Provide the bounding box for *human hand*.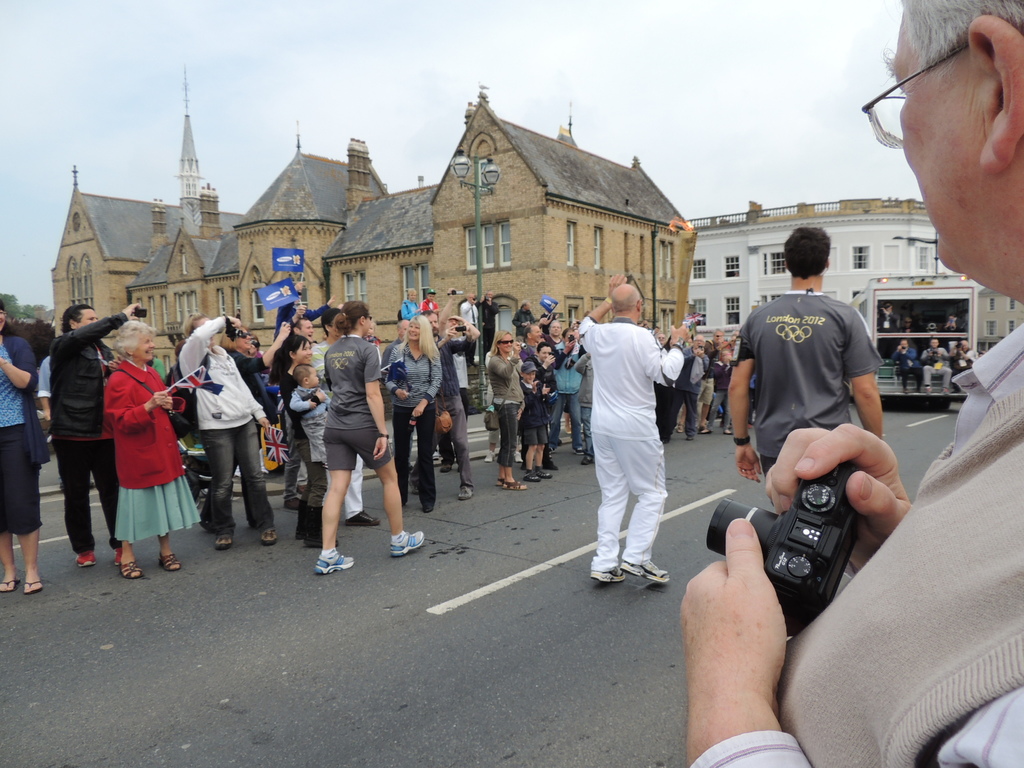
<box>309,399,320,410</box>.
